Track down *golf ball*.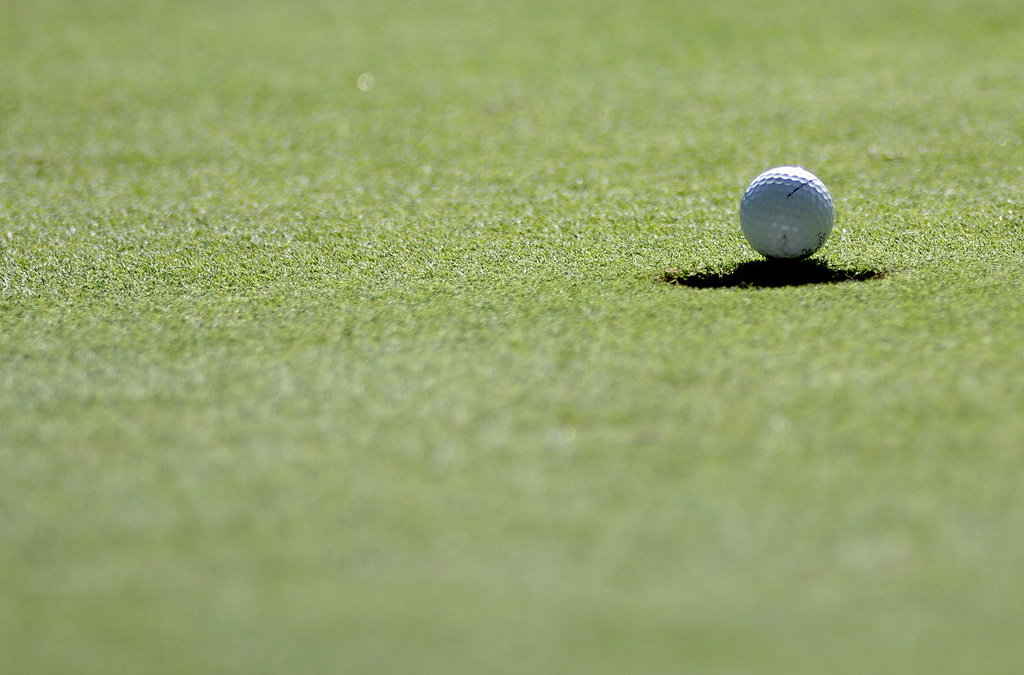
Tracked to {"left": 738, "top": 159, "right": 835, "bottom": 268}.
